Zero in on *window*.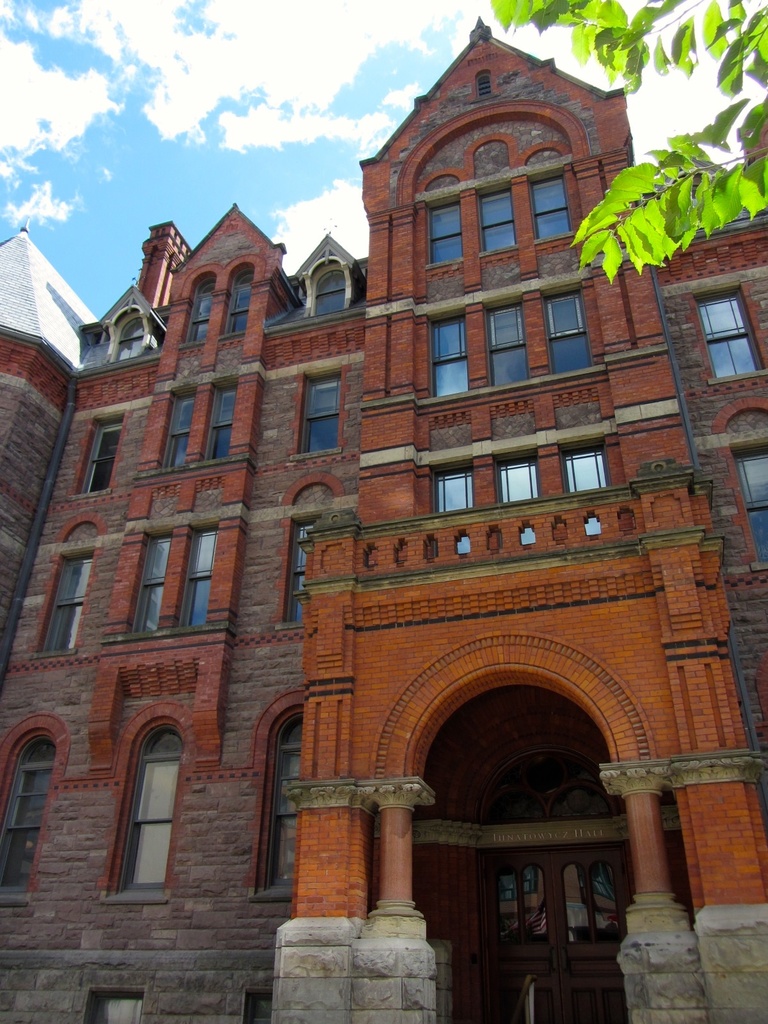
Zeroed in: x1=271 y1=716 x2=306 y2=887.
